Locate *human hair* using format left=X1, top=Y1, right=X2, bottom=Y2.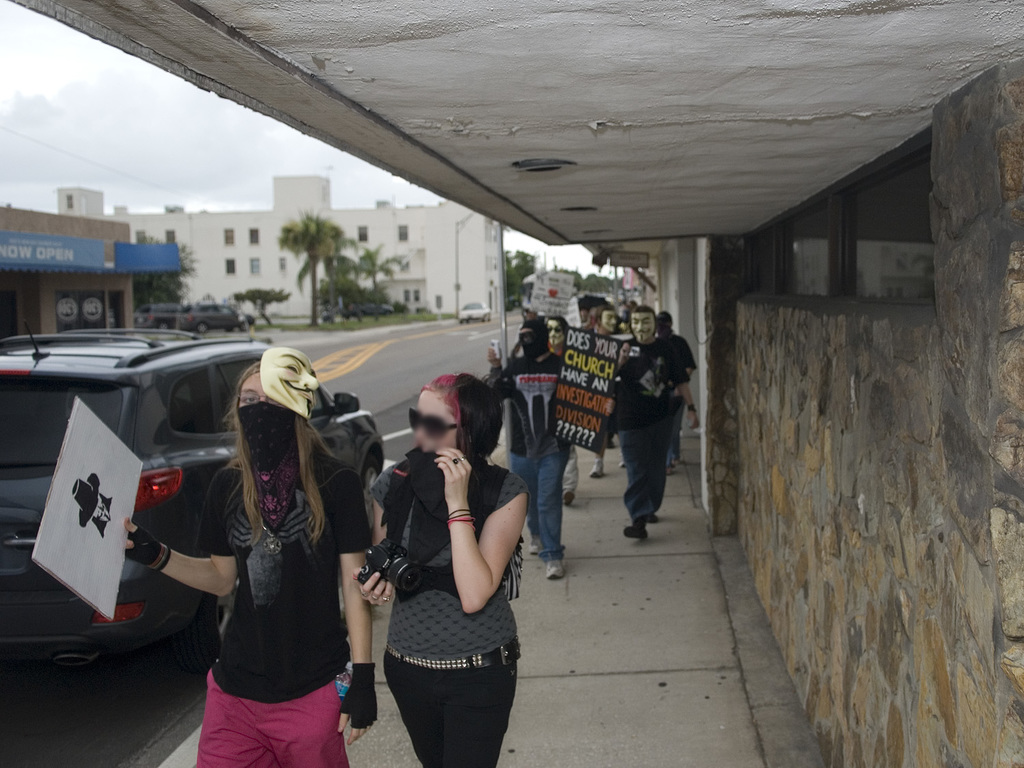
left=421, top=374, right=460, bottom=421.
